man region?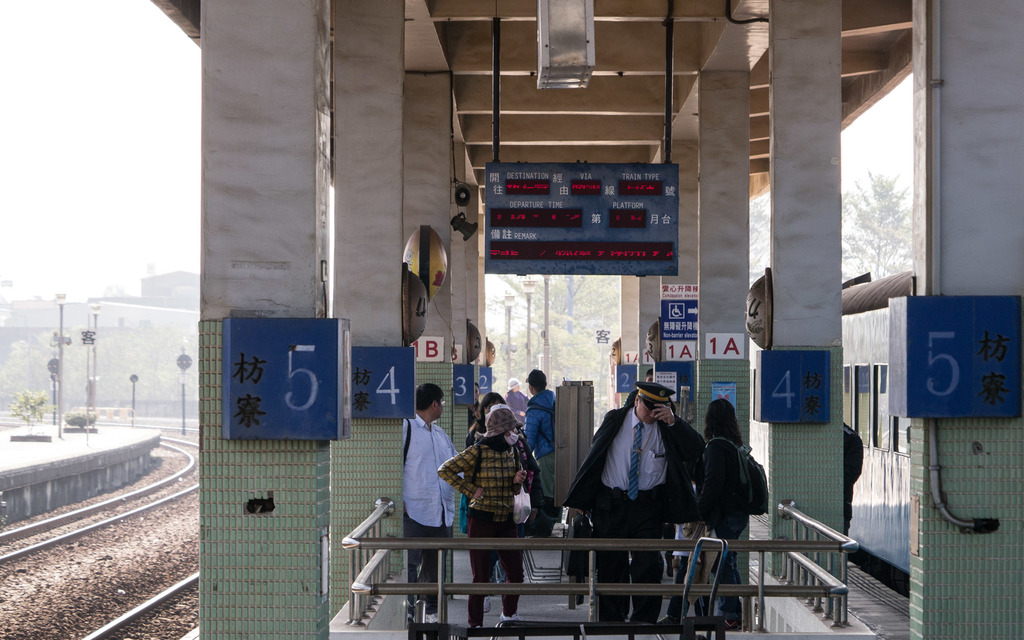
pyautogui.locateOnScreen(402, 383, 463, 620)
